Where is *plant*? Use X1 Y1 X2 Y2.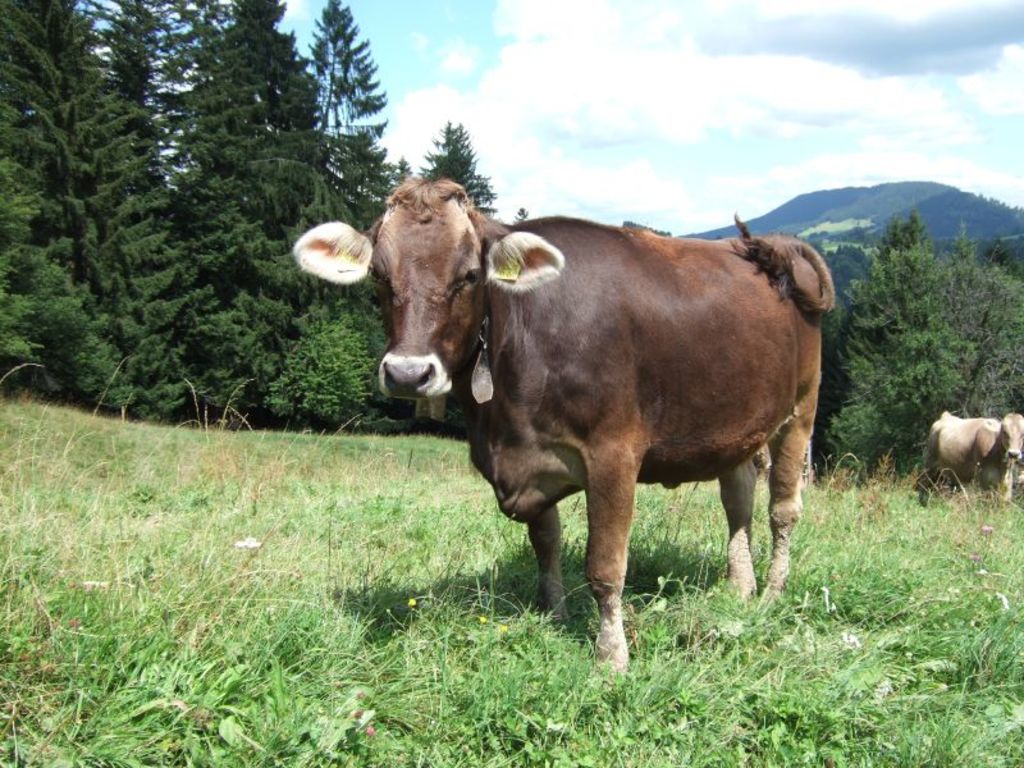
580 631 659 765.
